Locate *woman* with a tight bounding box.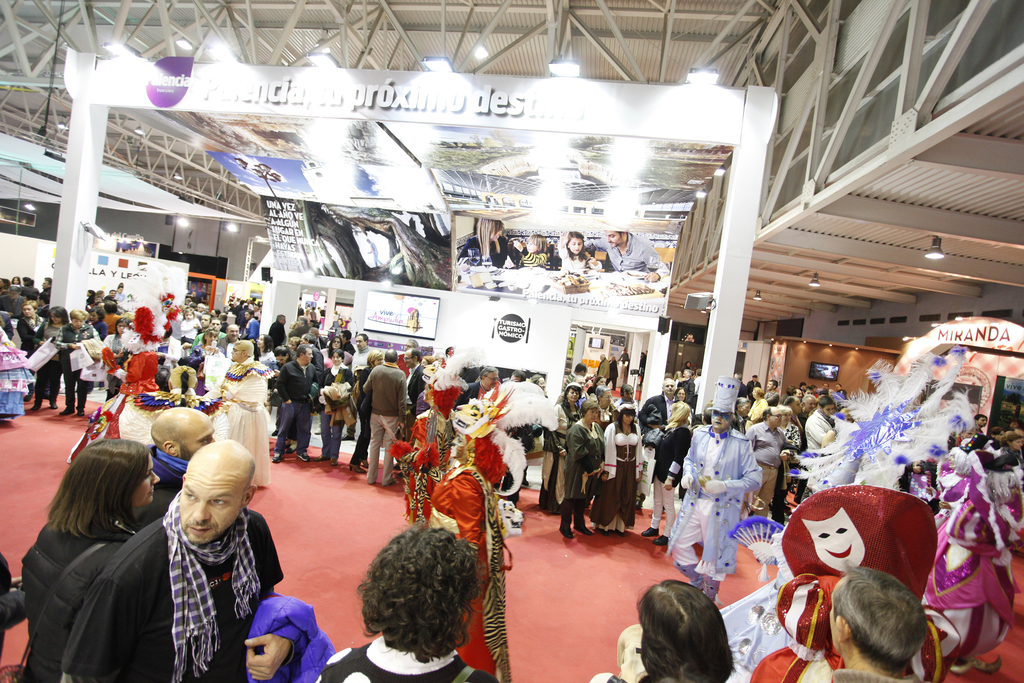
<box>591,400,644,532</box>.
